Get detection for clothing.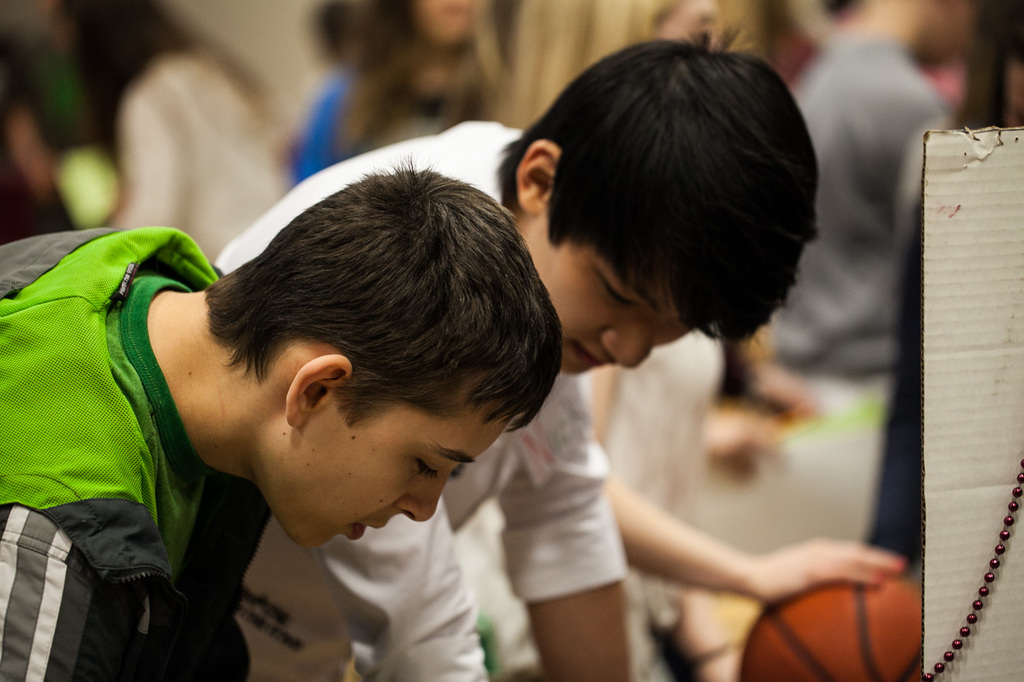
Detection: bbox(106, 48, 288, 265).
